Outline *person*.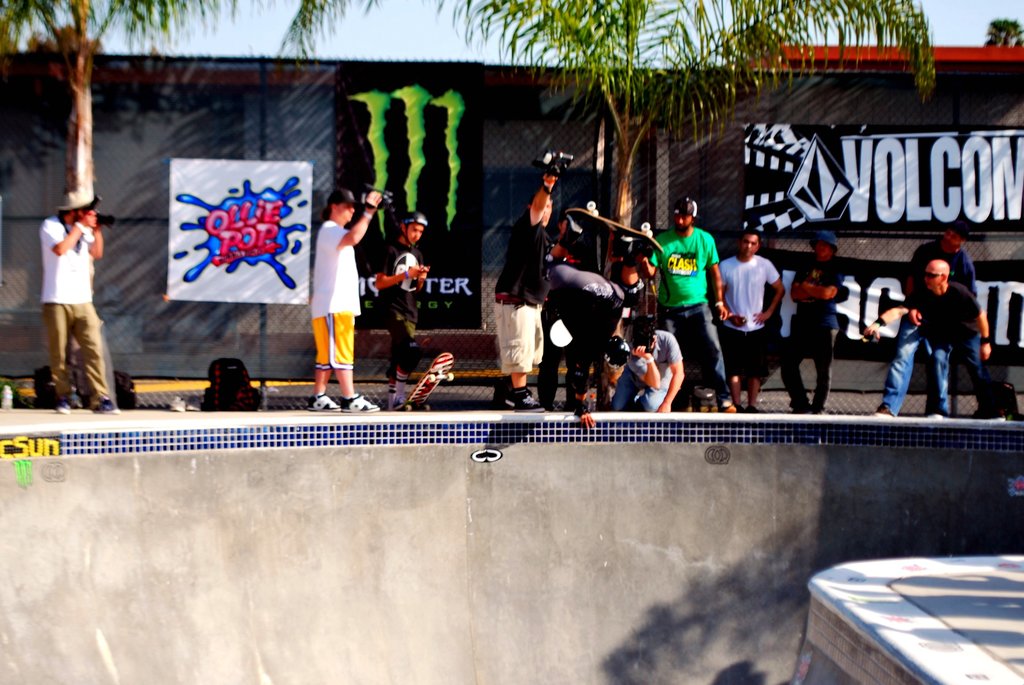
Outline: locate(491, 163, 559, 414).
